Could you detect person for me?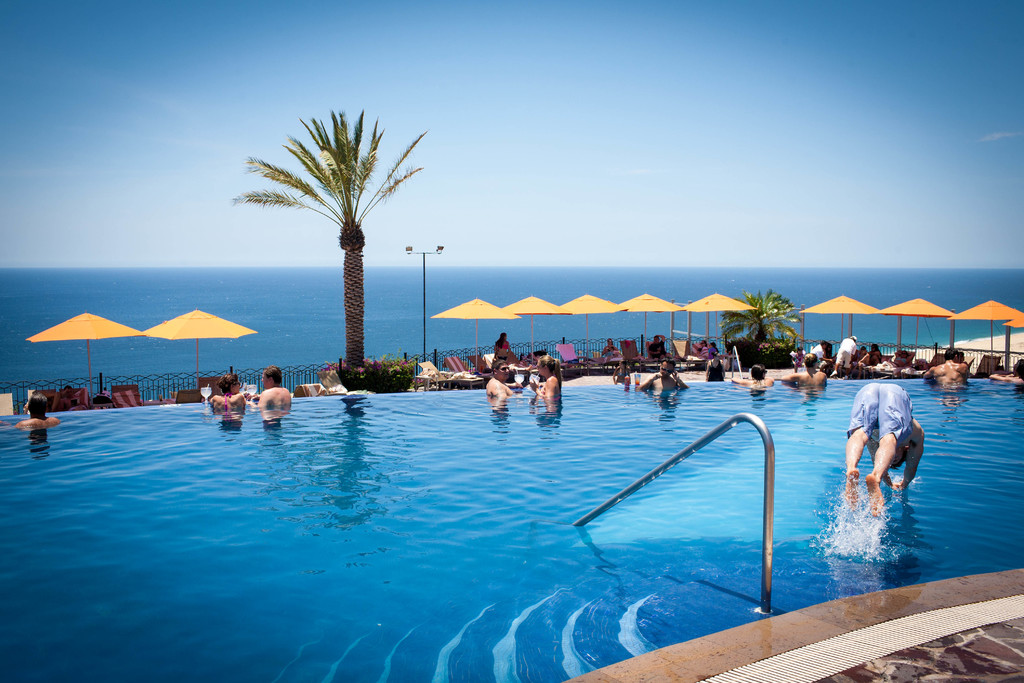
Detection result: x1=602 y1=337 x2=619 y2=363.
